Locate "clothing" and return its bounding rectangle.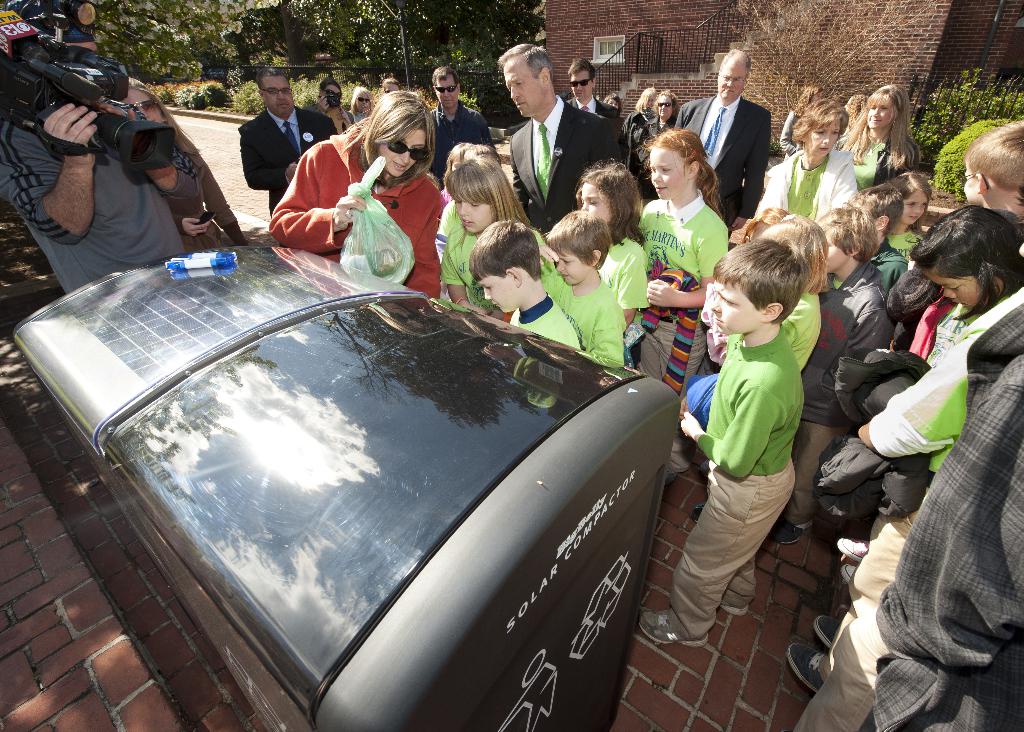
[left=668, top=330, right=805, bottom=639].
